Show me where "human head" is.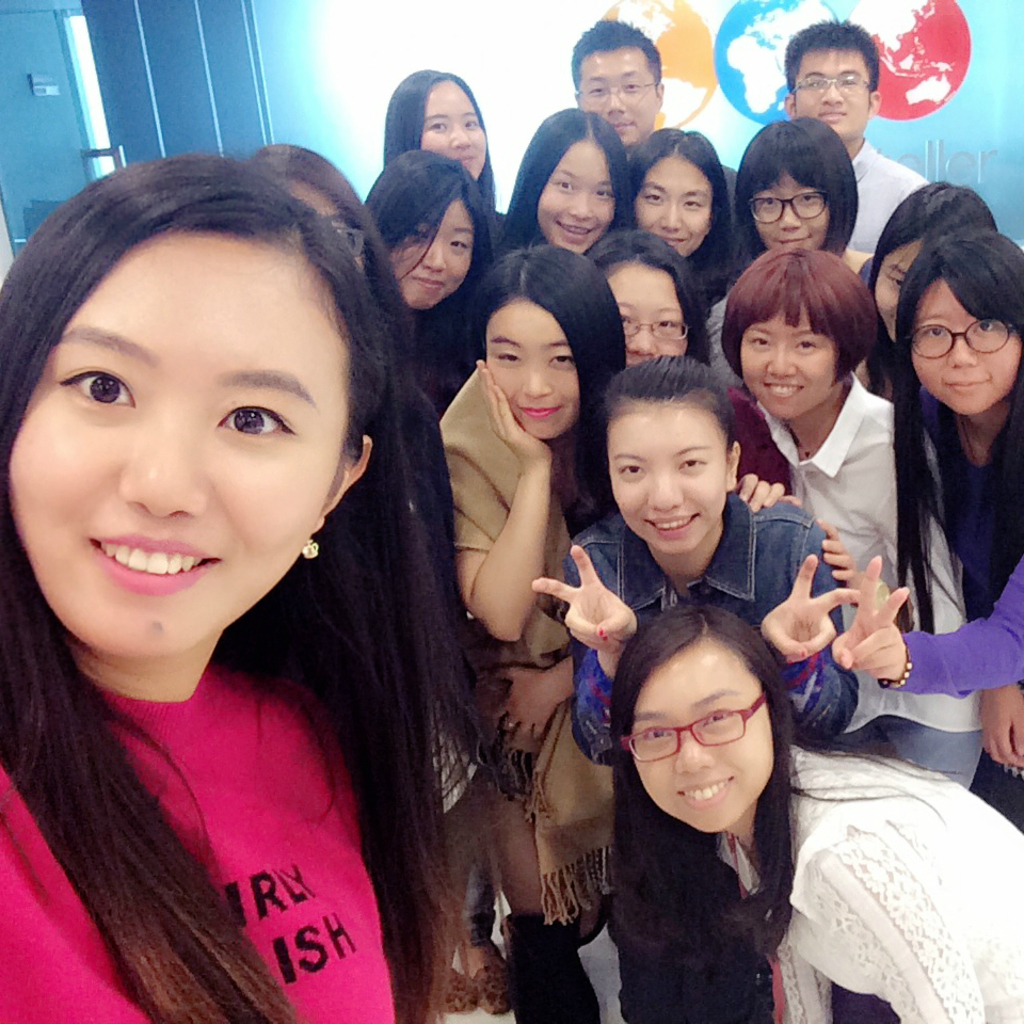
"human head" is at (left=0, top=154, right=380, bottom=666).
